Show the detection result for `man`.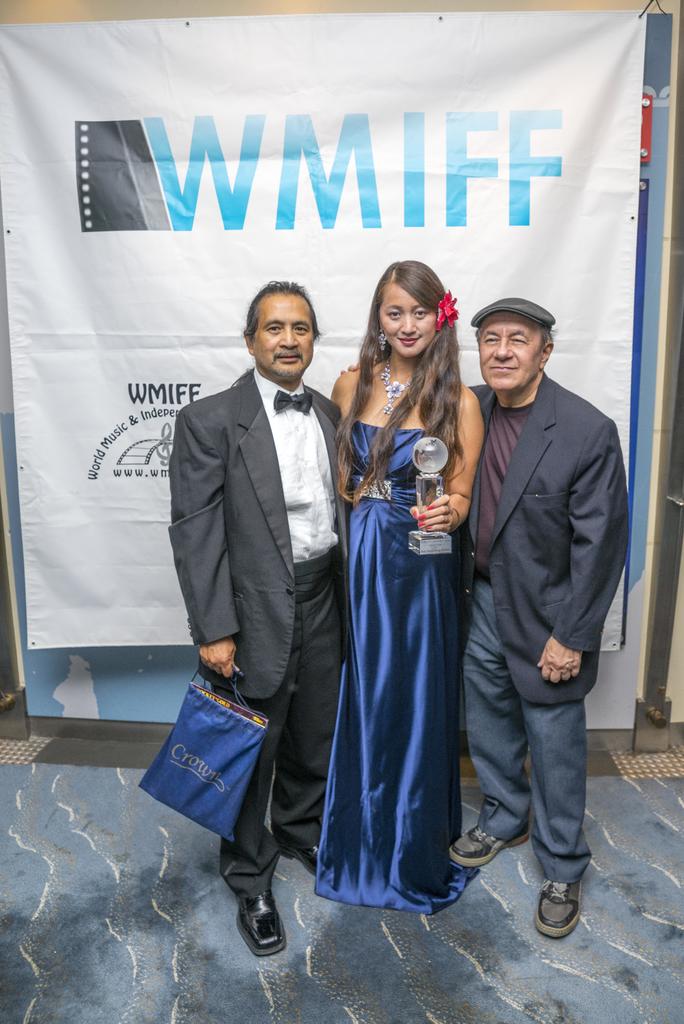
[167, 278, 340, 956].
